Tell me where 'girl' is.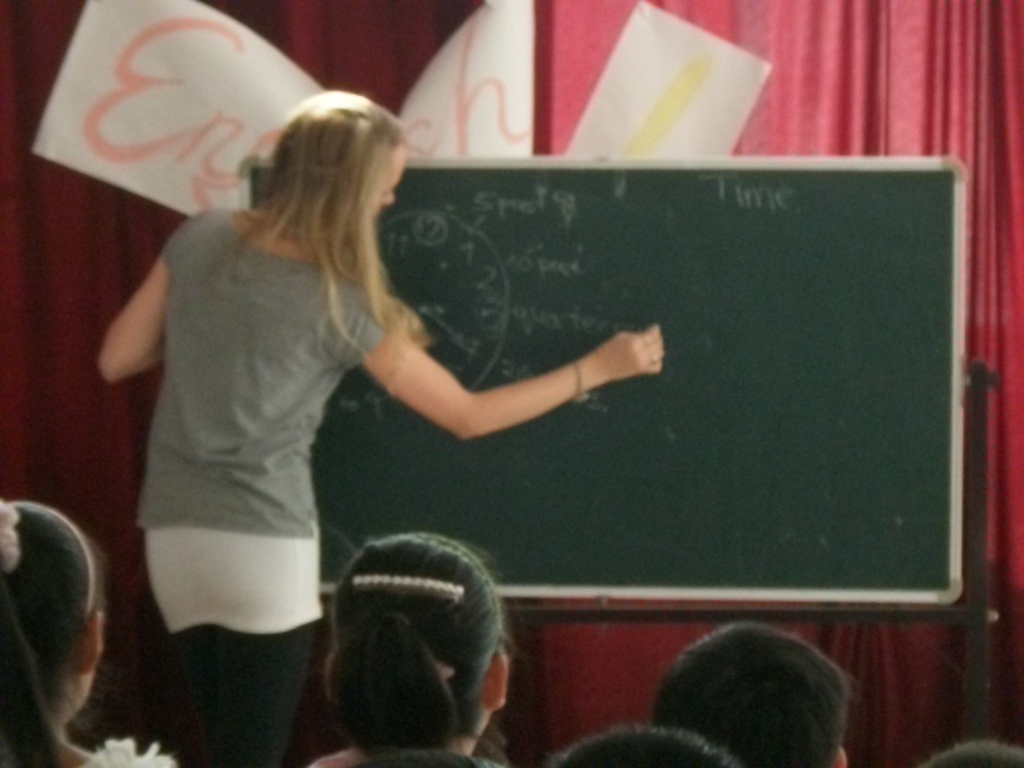
'girl' is at locate(0, 499, 176, 766).
